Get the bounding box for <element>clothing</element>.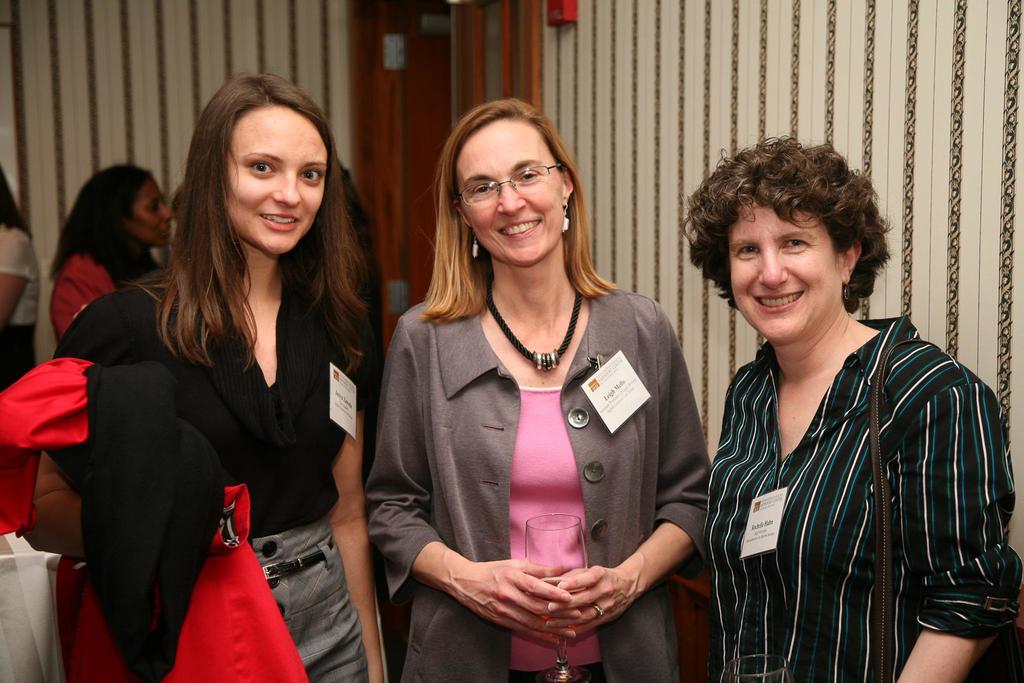
x1=365, y1=279, x2=716, y2=682.
